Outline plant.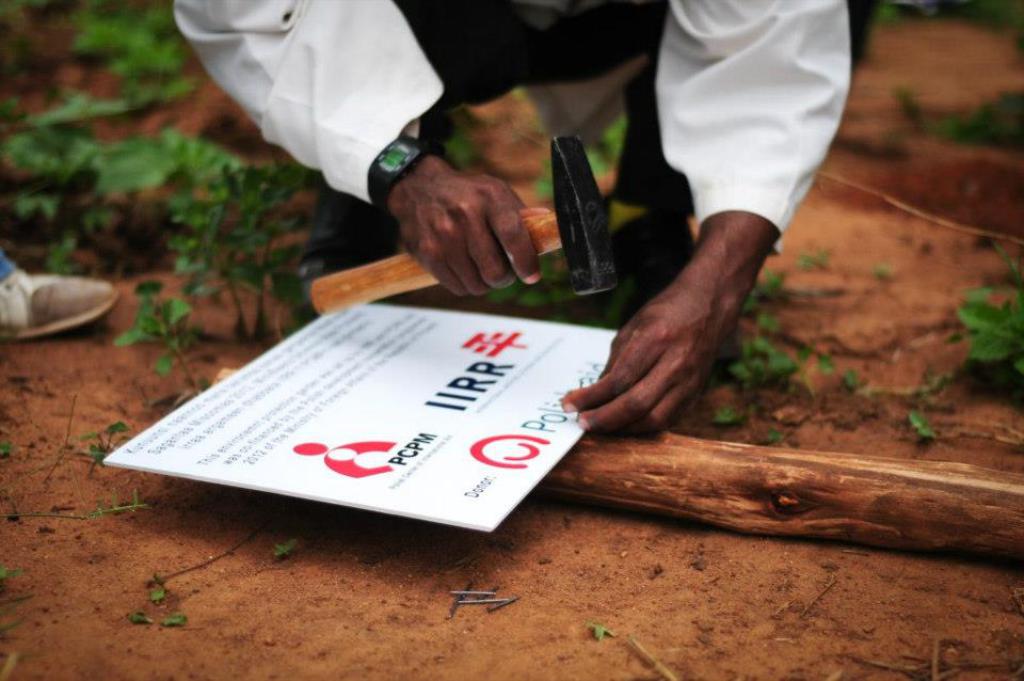
Outline: rect(722, 400, 737, 442).
